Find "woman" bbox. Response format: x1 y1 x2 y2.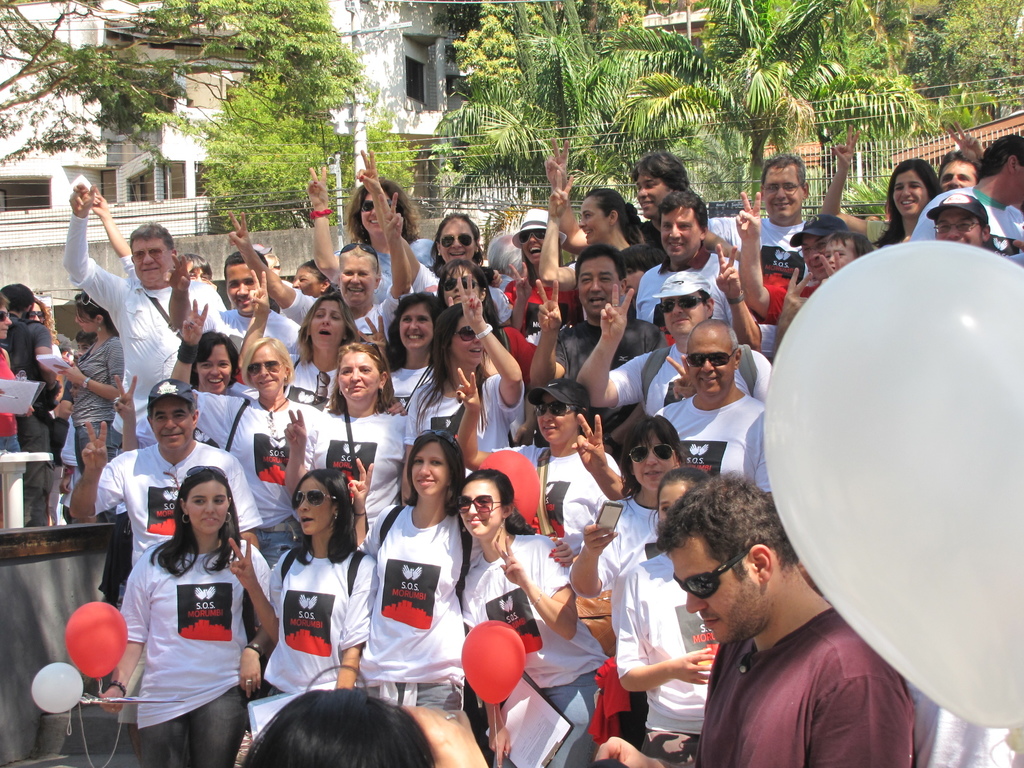
824 125 943 249.
